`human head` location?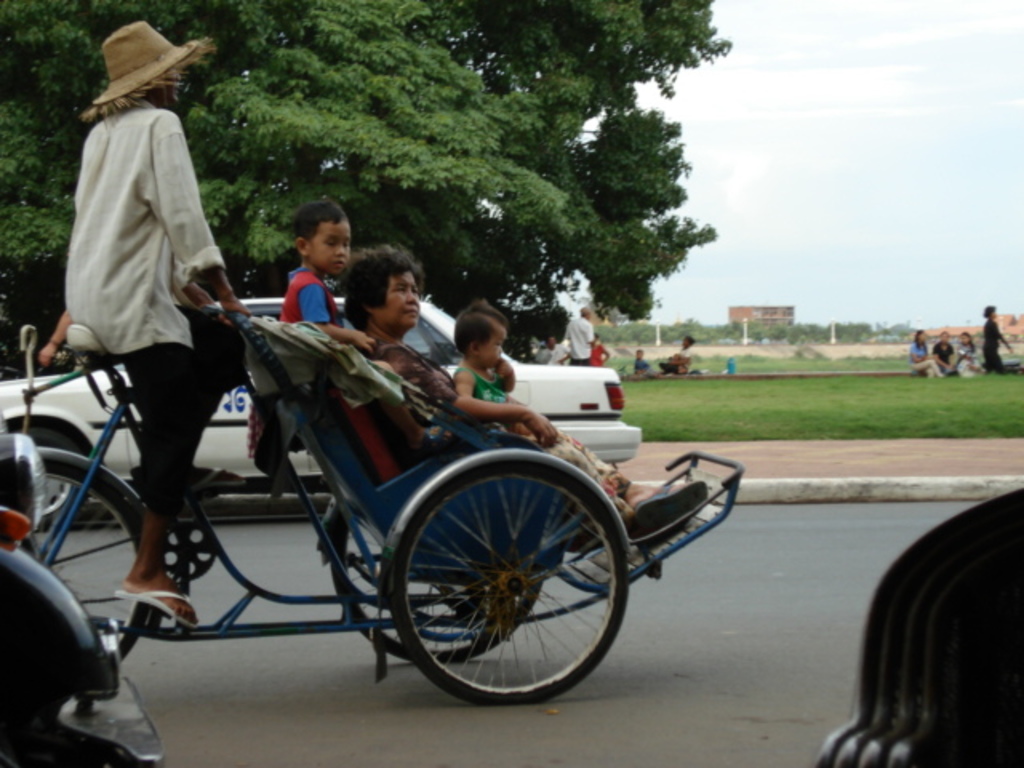
BBox(986, 304, 995, 322)
